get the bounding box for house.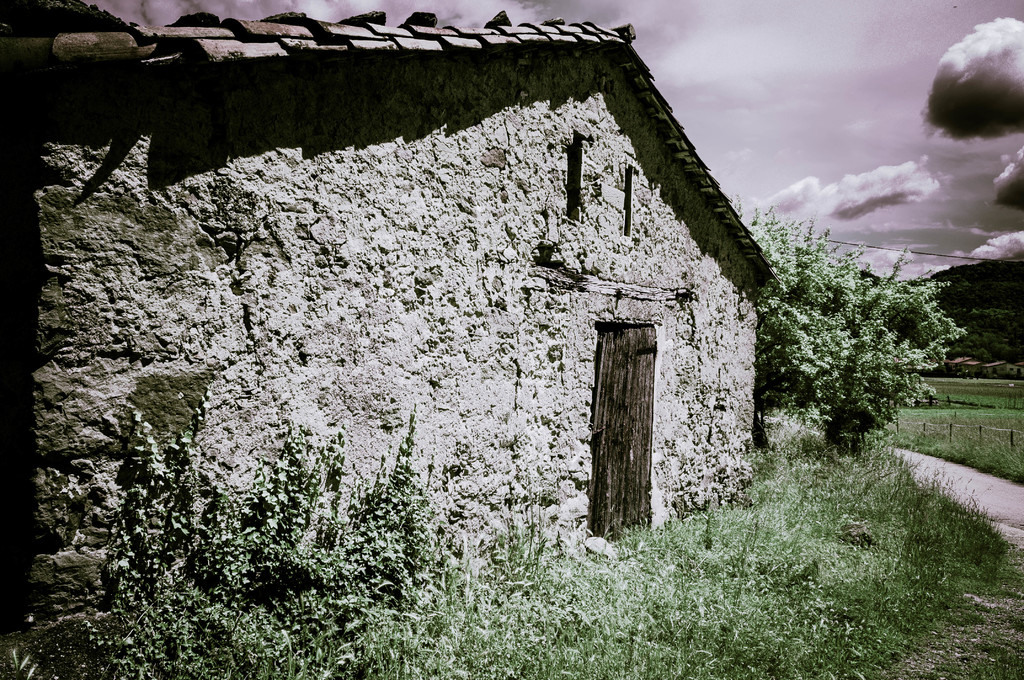
bbox=[162, 4, 903, 578].
